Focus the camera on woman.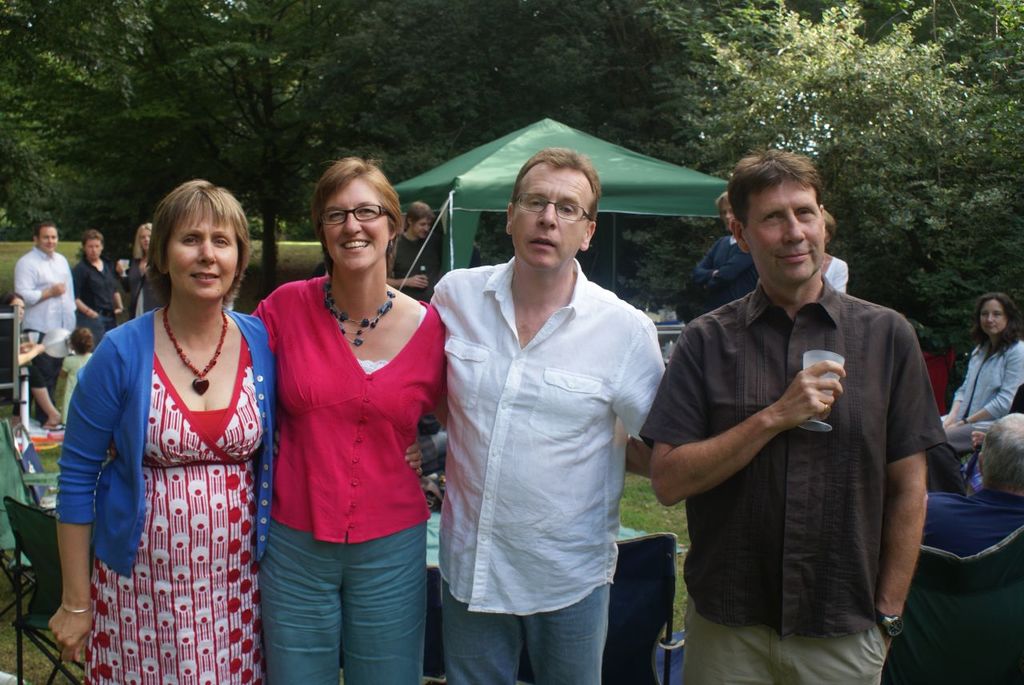
Focus region: (6,294,58,427).
